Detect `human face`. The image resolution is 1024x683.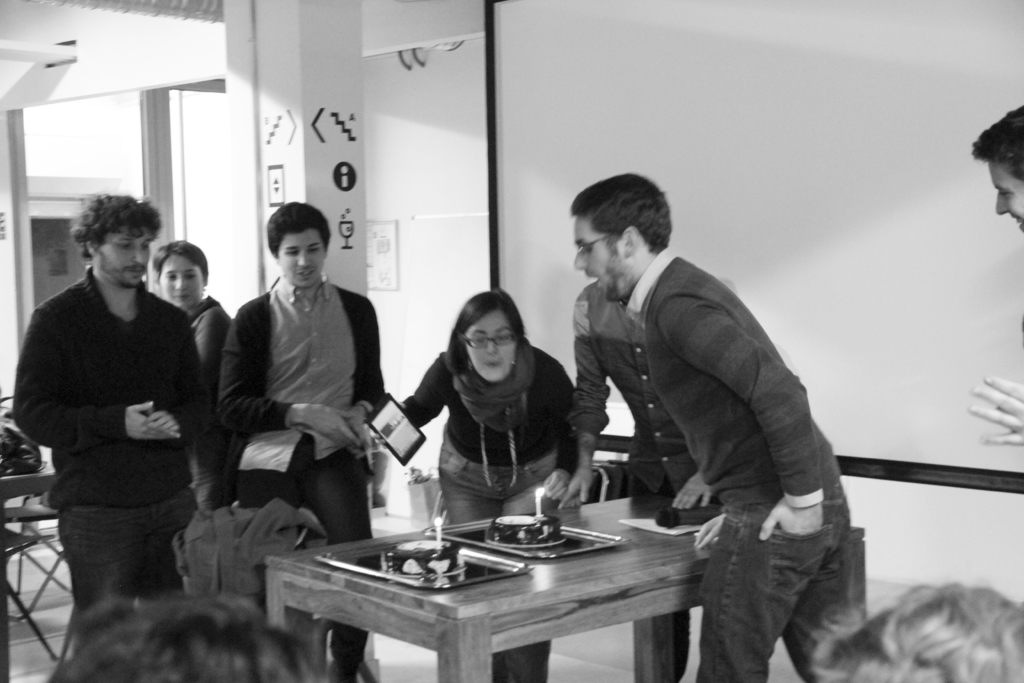
x1=98 y1=219 x2=153 y2=289.
